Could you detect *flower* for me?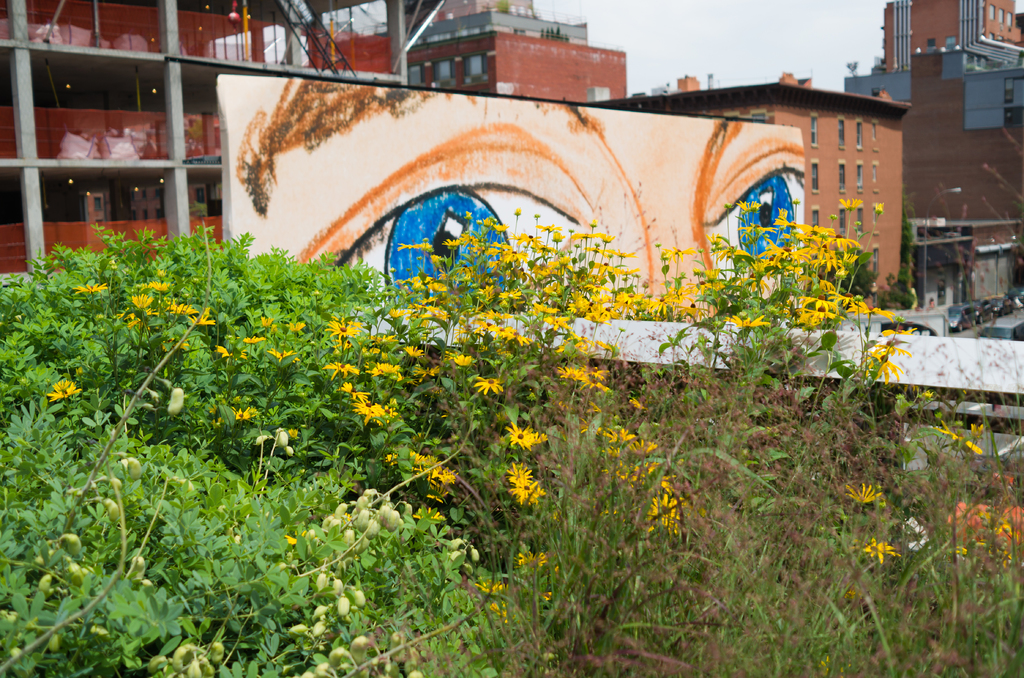
Detection result: bbox(260, 316, 280, 334).
